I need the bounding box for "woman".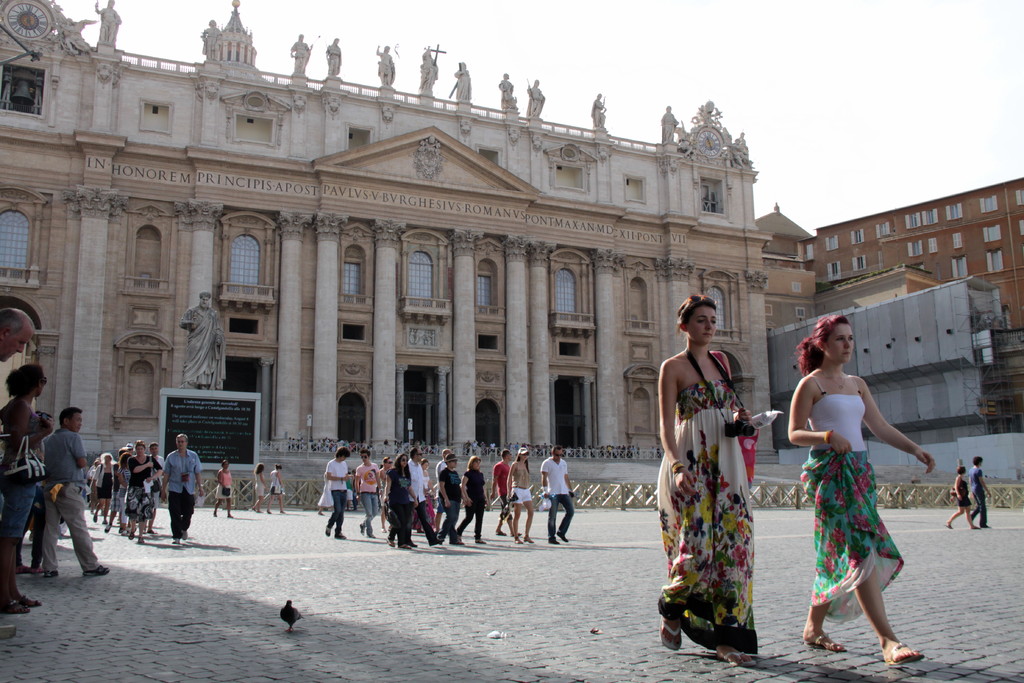
Here it is: x1=791, y1=310, x2=928, y2=654.
